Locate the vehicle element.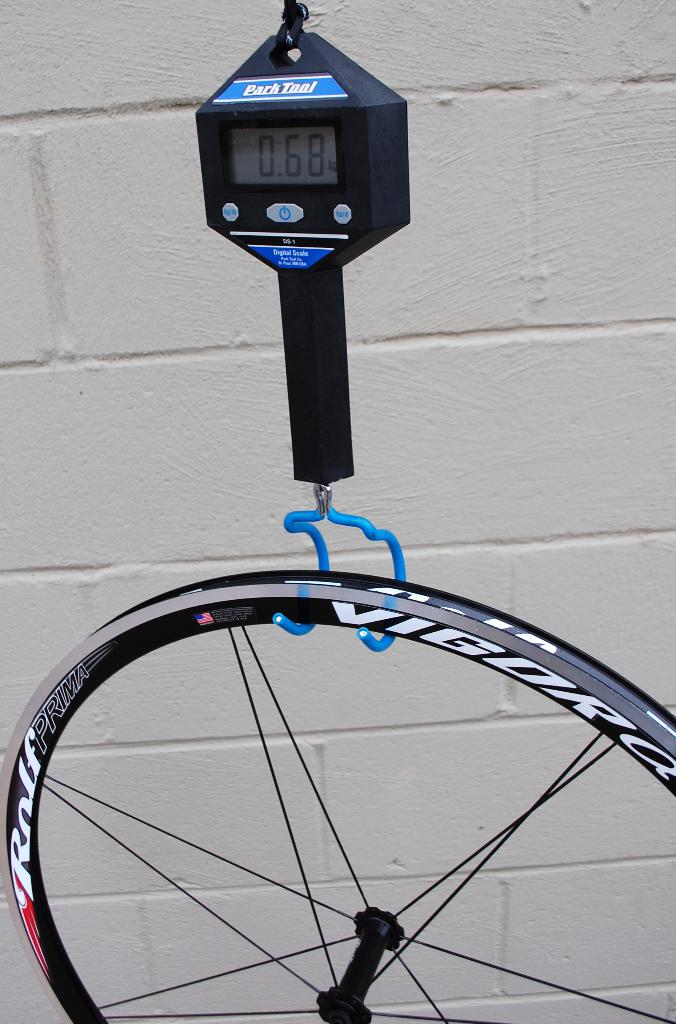
Element bbox: box(0, 0, 675, 1023).
